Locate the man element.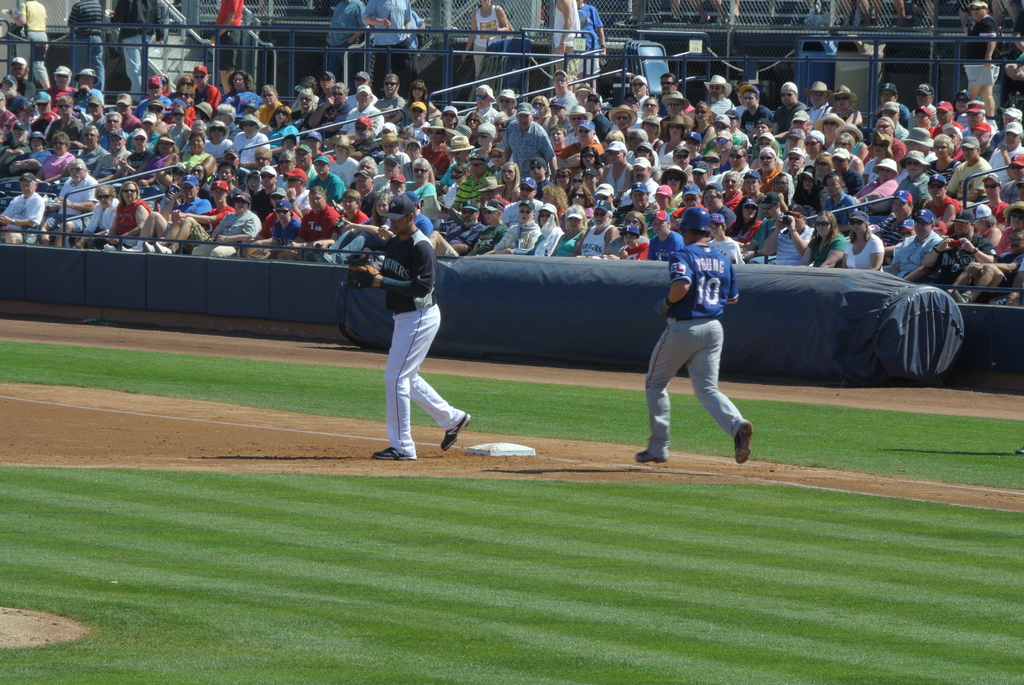
Element bbox: detection(626, 70, 662, 116).
